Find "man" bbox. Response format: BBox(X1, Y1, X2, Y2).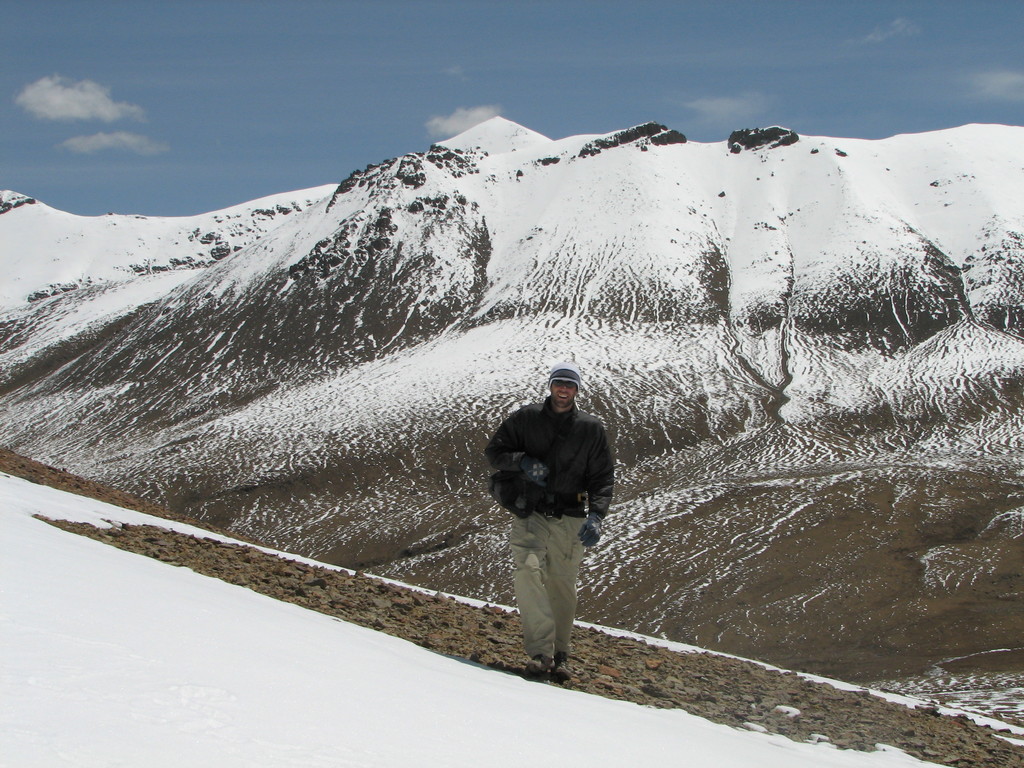
BBox(492, 374, 623, 678).
